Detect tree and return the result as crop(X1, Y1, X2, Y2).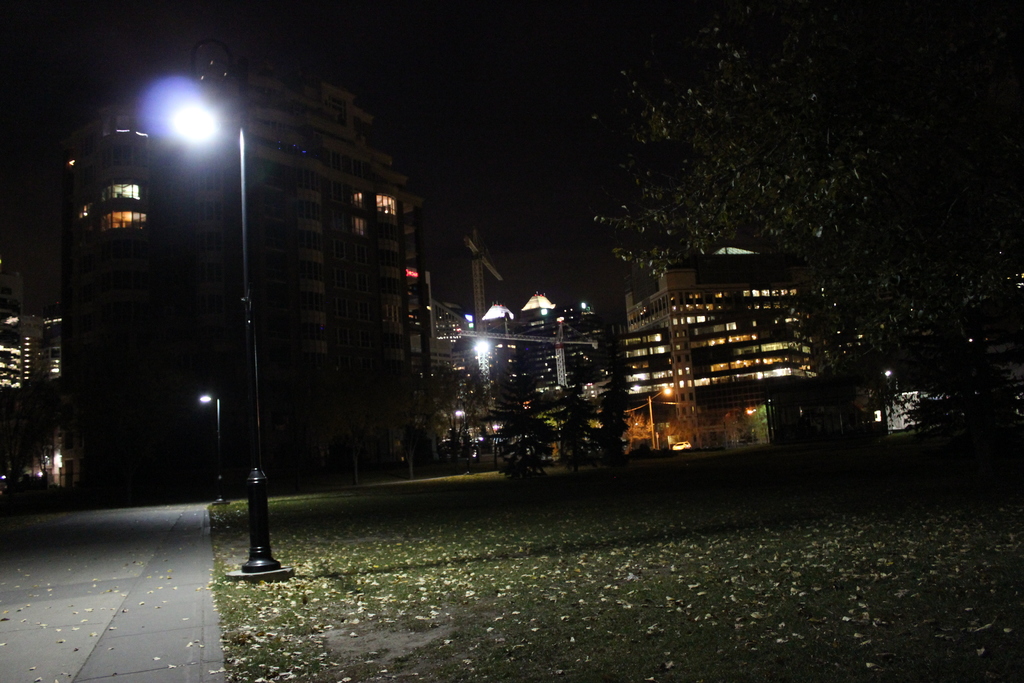
crop(593, 3, 902, 273).
